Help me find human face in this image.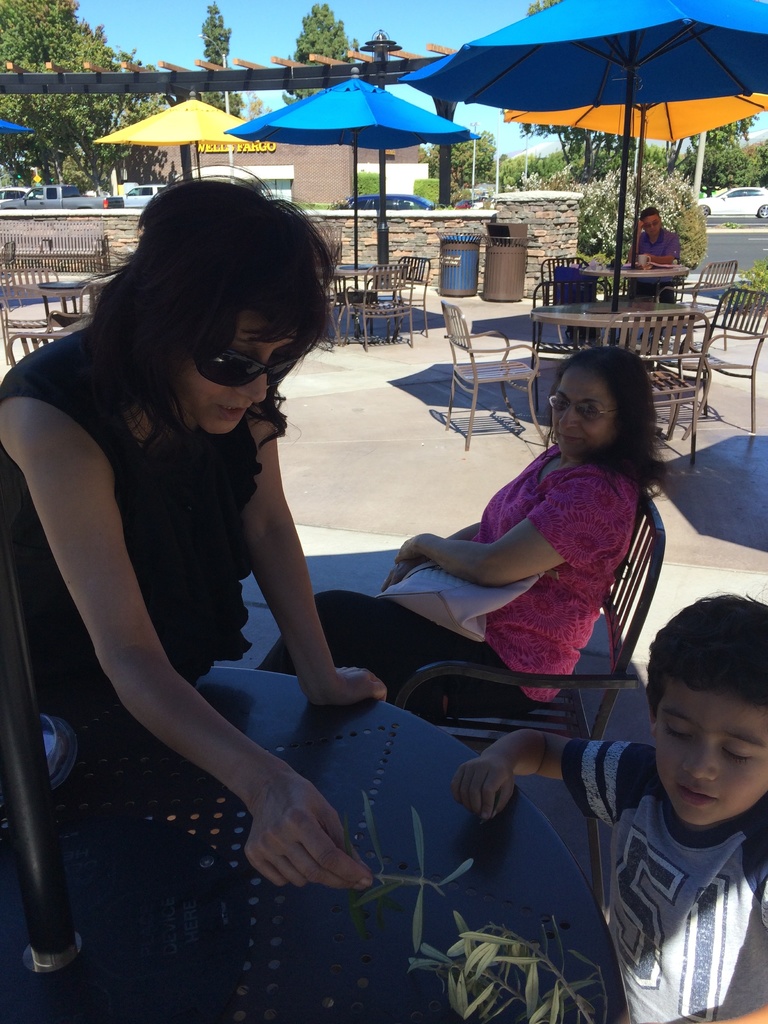
Found it: 654,676,767,825.
